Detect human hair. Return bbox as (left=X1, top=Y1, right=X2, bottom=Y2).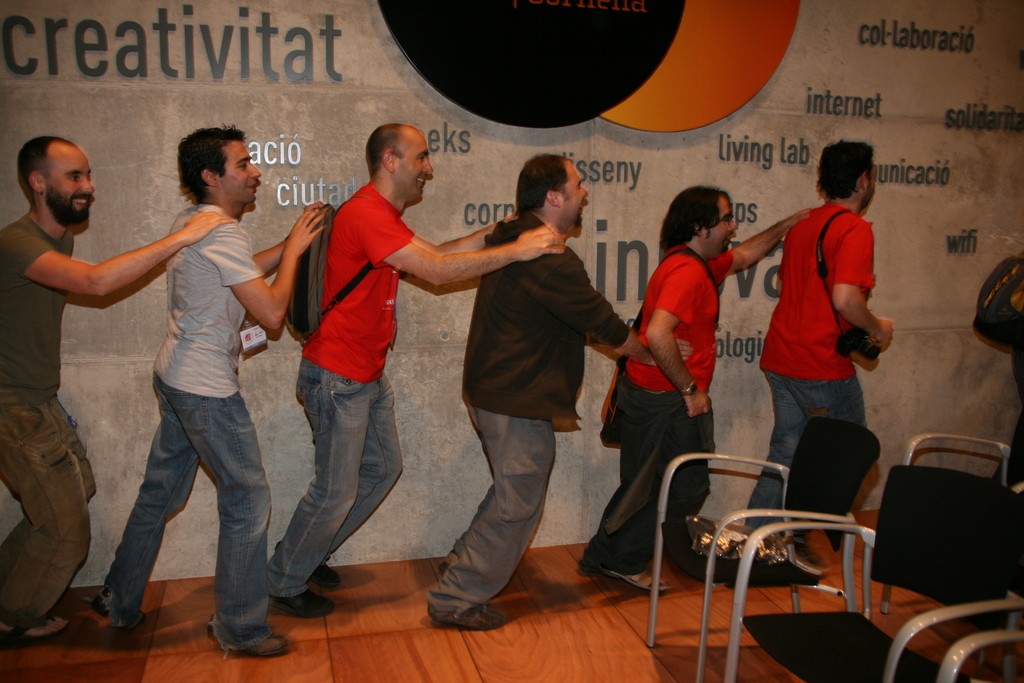
(left=661, top=186, right=729, bottom=249).
